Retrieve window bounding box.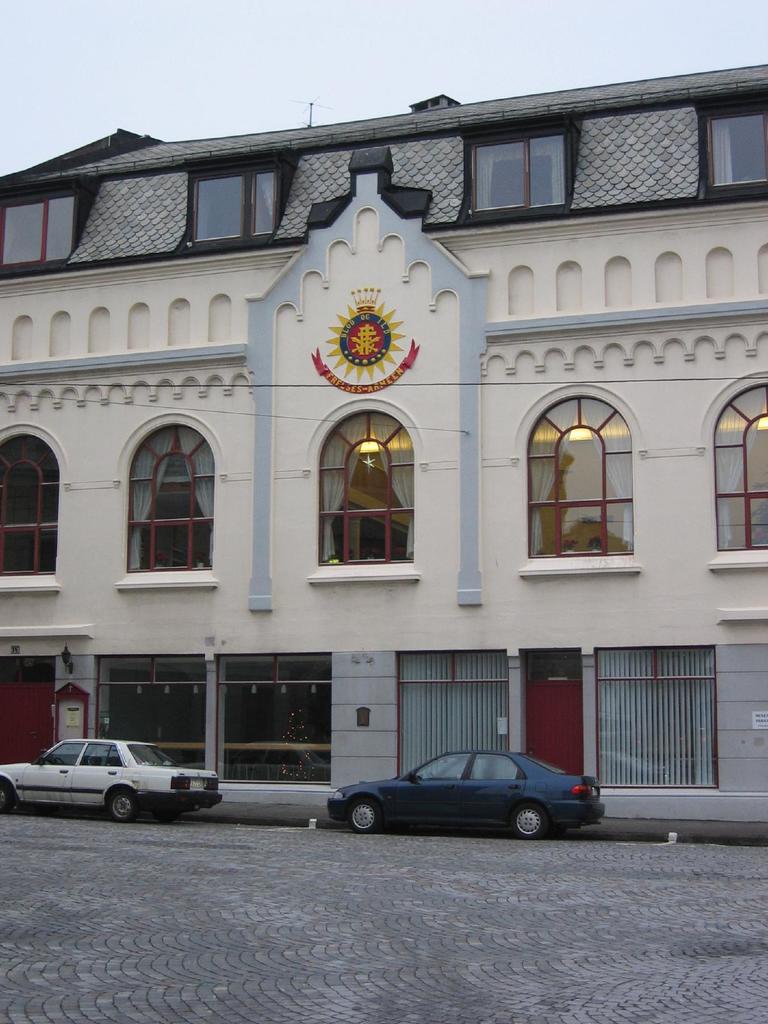
Bounding box: crop(219, 652, 334, 784).
